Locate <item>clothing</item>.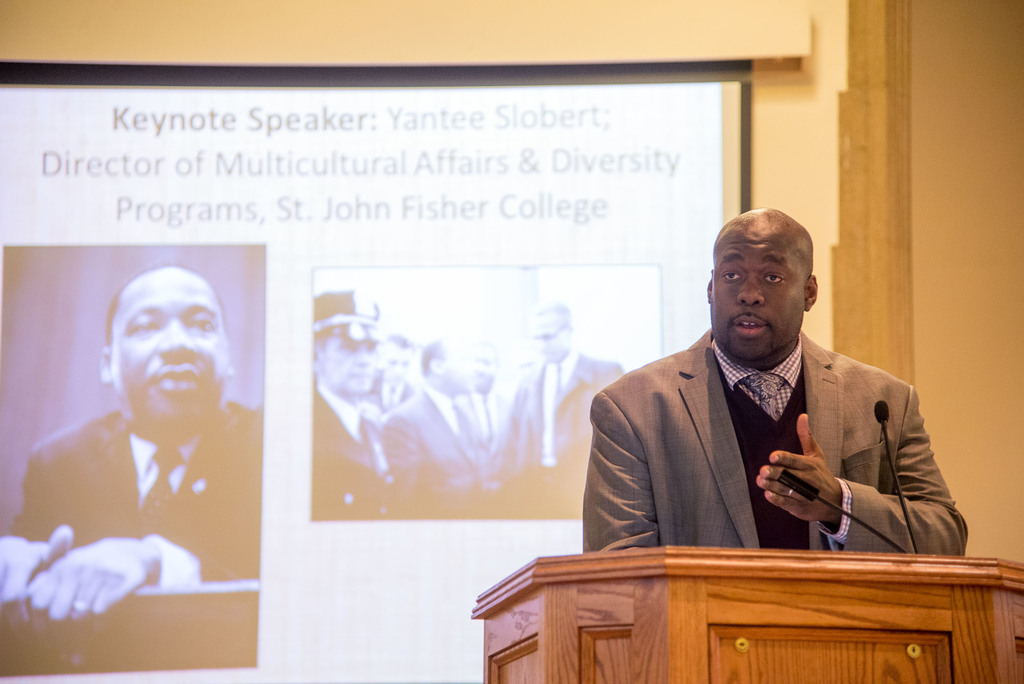
Bounding box: {"left": 384, "top": 386, "right": 483, "bottom": 506}.
